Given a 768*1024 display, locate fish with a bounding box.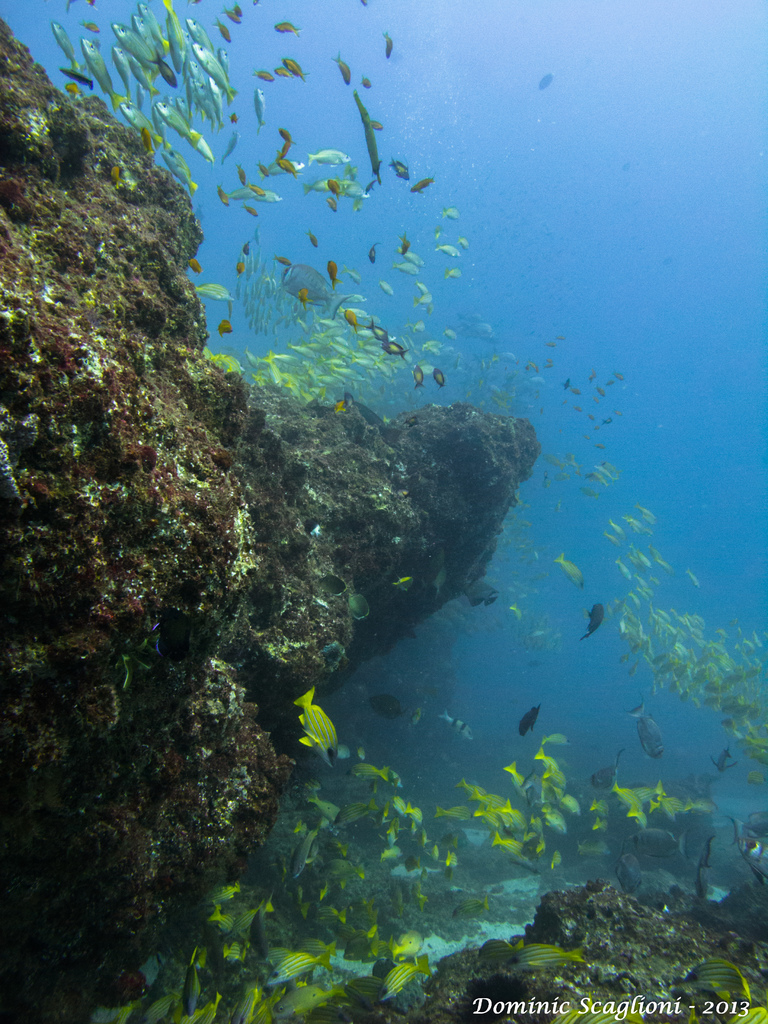
Located: l=381, t=29, r=394, b=61.
